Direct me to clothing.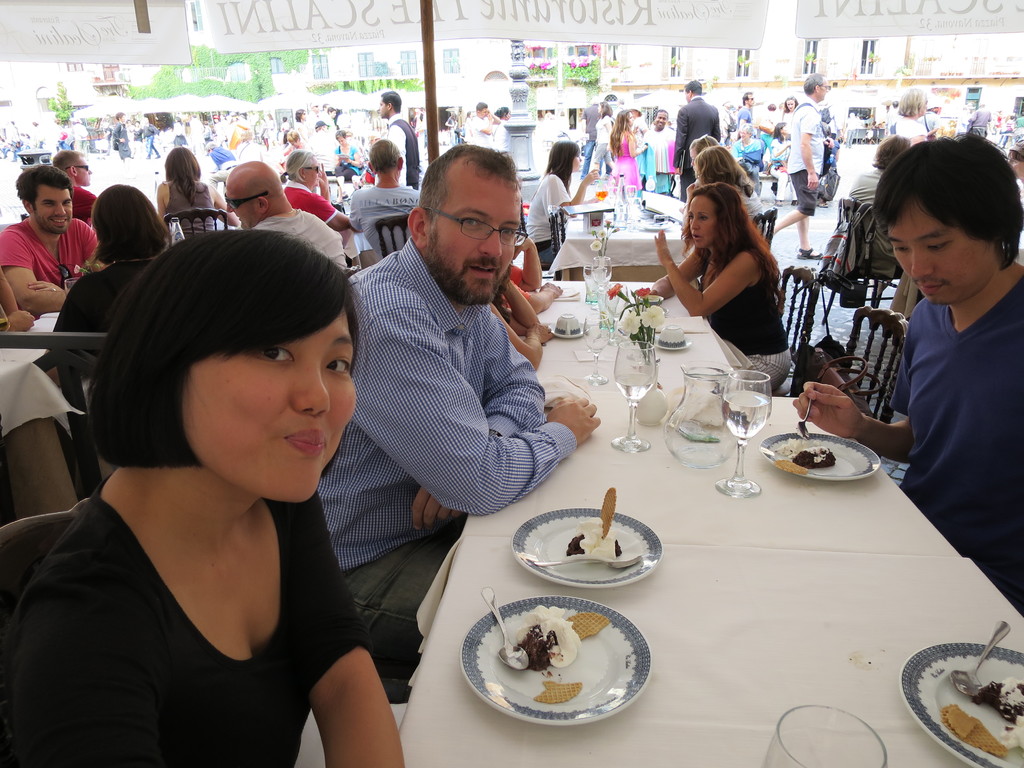
Direction: locate(252, 204, 344, 277).
